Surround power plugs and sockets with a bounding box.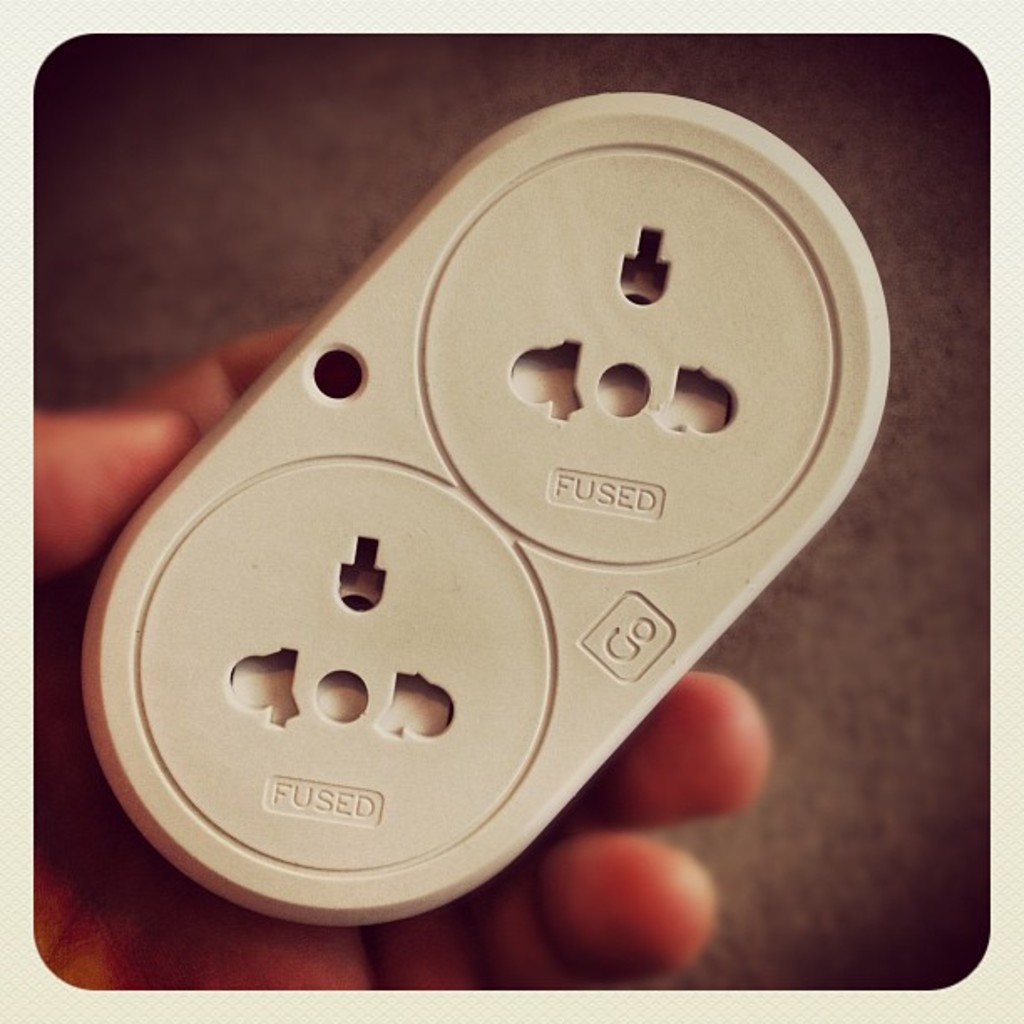
(75, 87, 892, 940).
